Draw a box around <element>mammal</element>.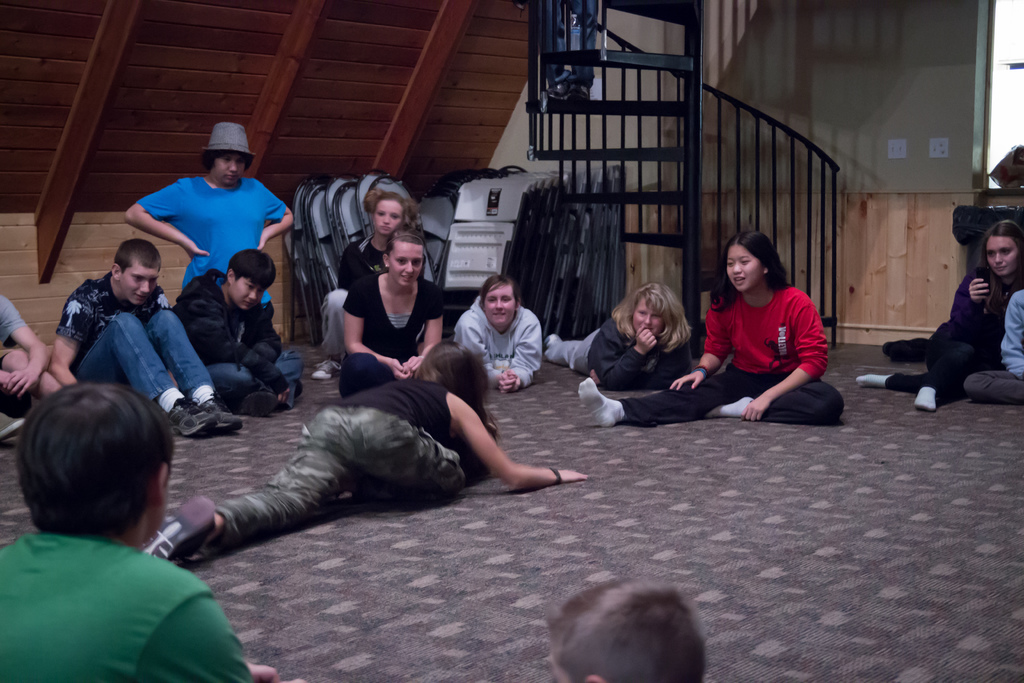
[left=165, top=249, right=304, bottom=417].
